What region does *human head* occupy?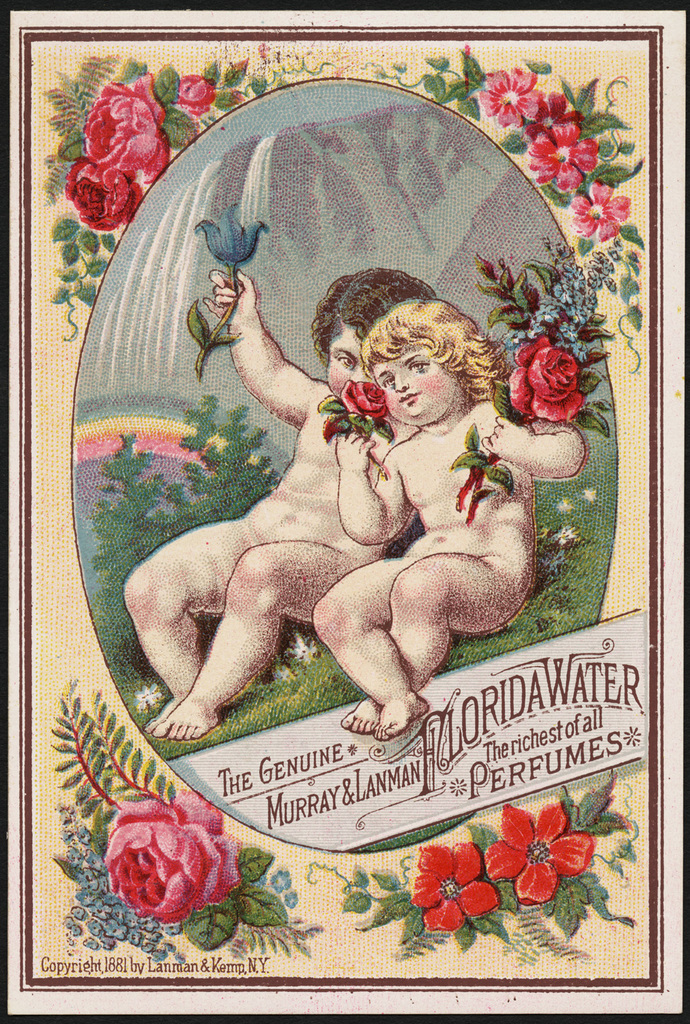
box(311, 265, 431, 407).
